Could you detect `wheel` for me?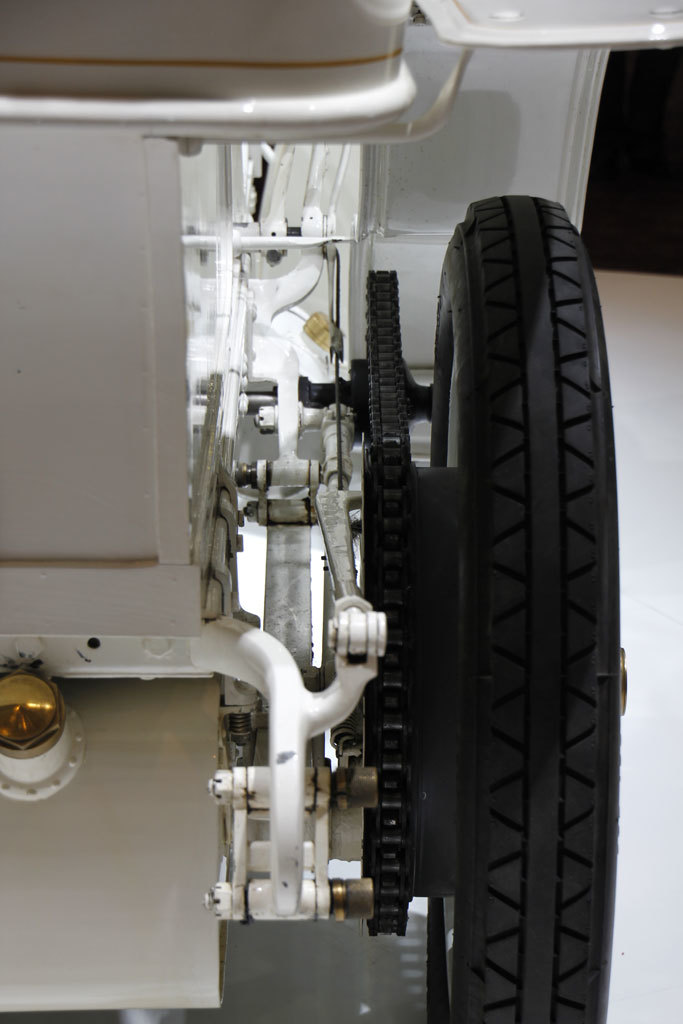
Detection result: l=415, t=196, r=612, b=1023.
